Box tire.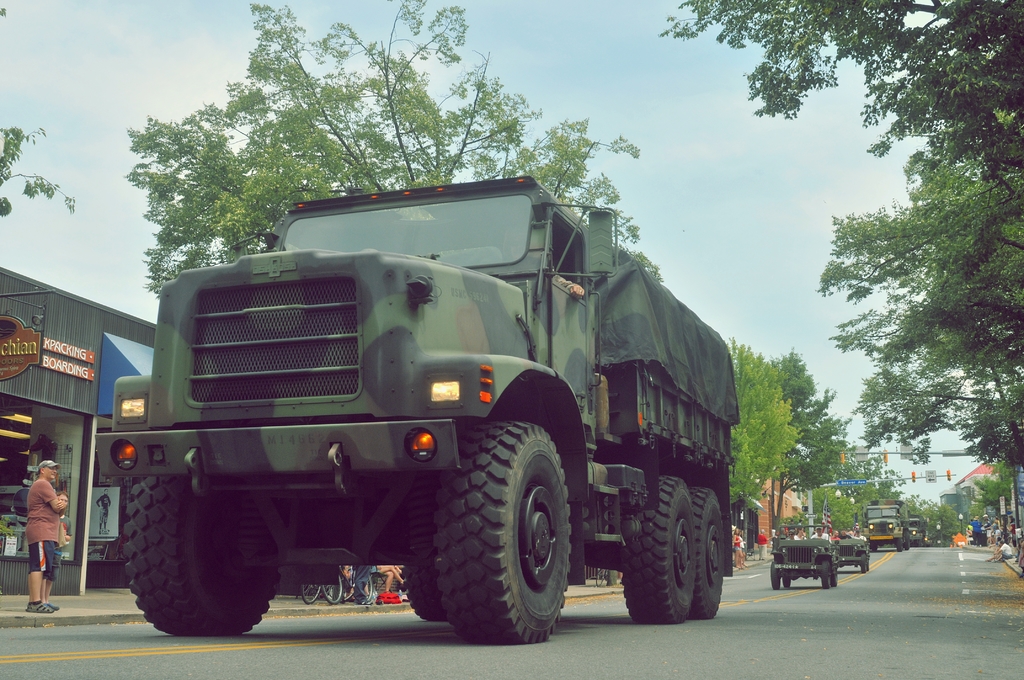
437/415/590/647.
